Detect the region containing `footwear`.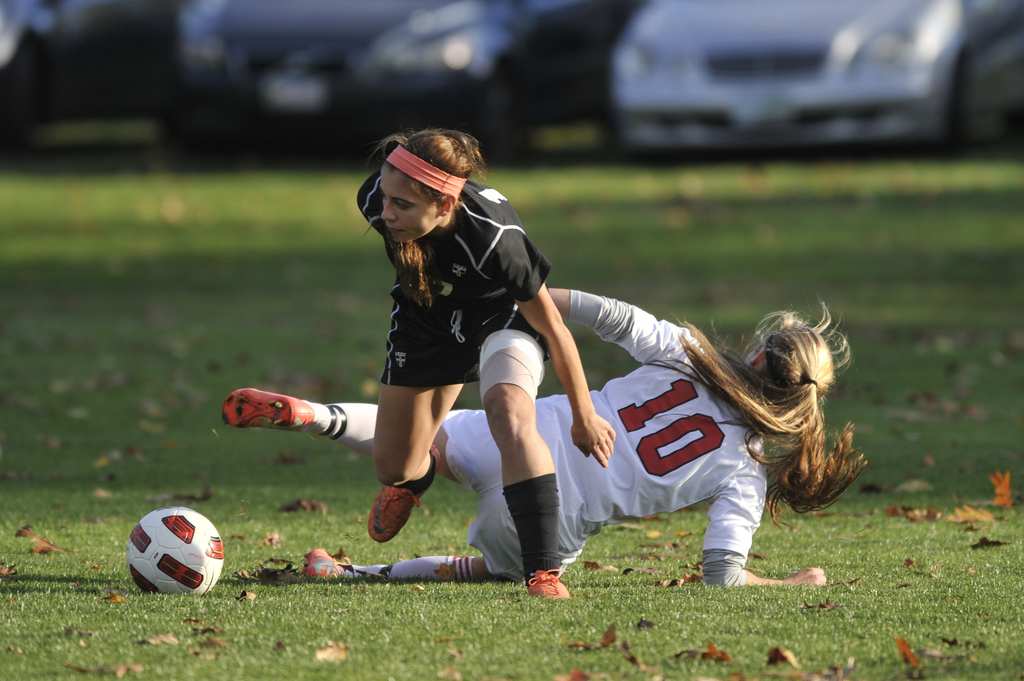
l=369, t=454, r=437, b=545.
